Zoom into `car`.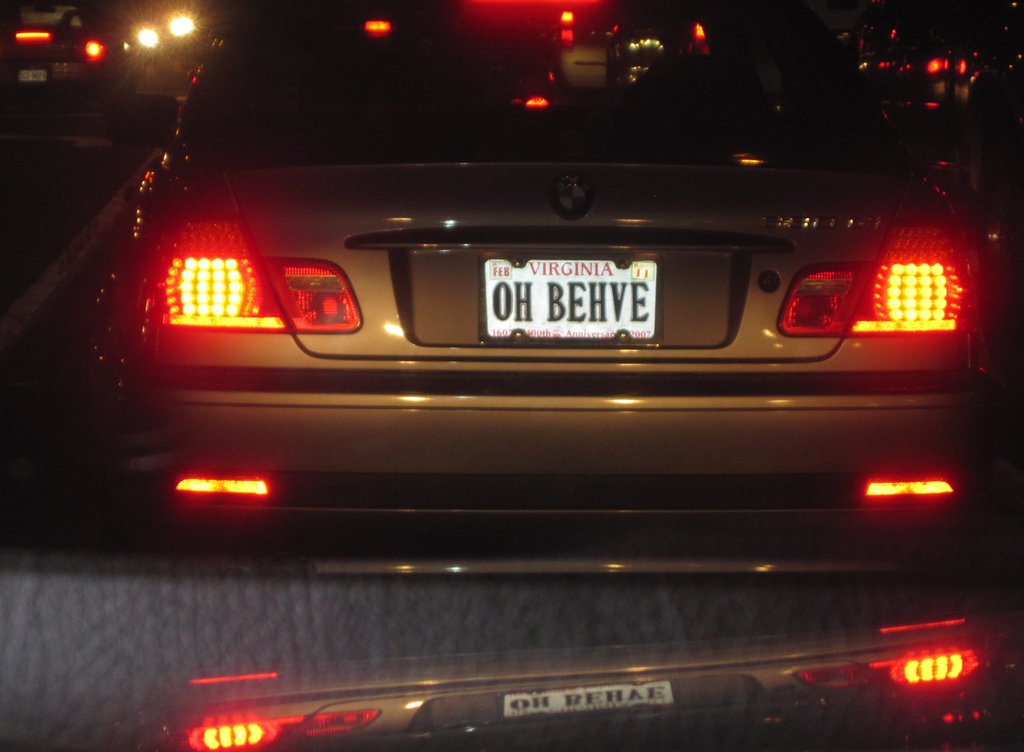
Zoom target: locate(8, 0, 124, 81).
